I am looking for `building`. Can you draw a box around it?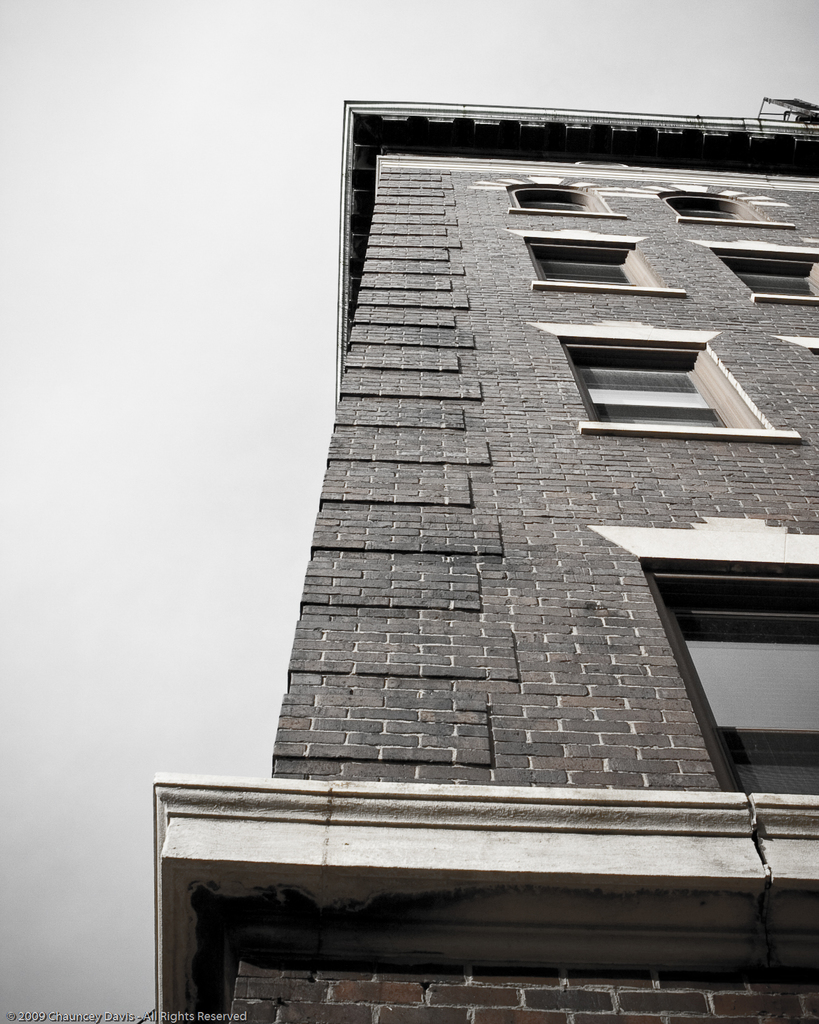
Sure, the bounding box is x1=149, y1=97, x2=818, y2=1023.
